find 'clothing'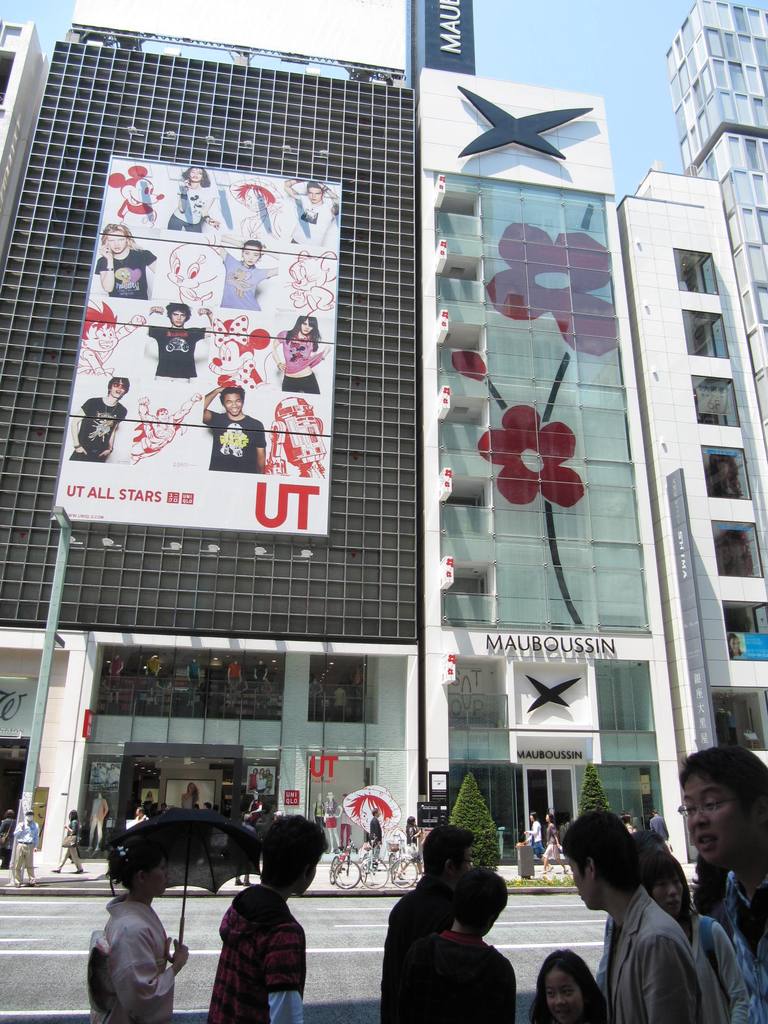
[673,904,767,1023]
